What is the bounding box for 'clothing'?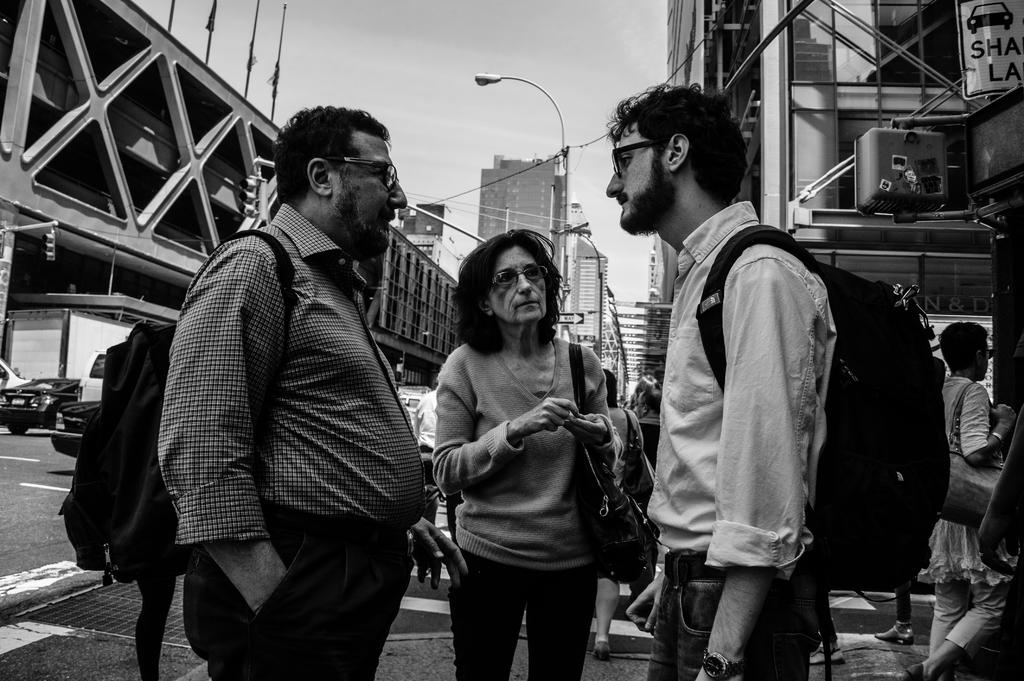
922, 381, 1018, 653.
